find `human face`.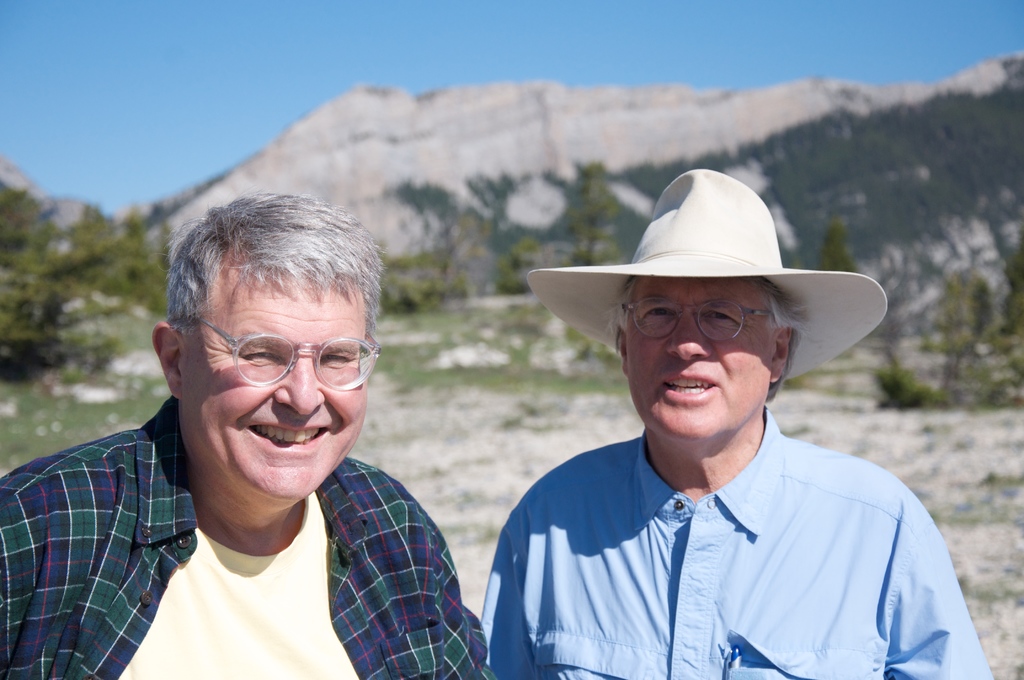
181,242,366,501.
